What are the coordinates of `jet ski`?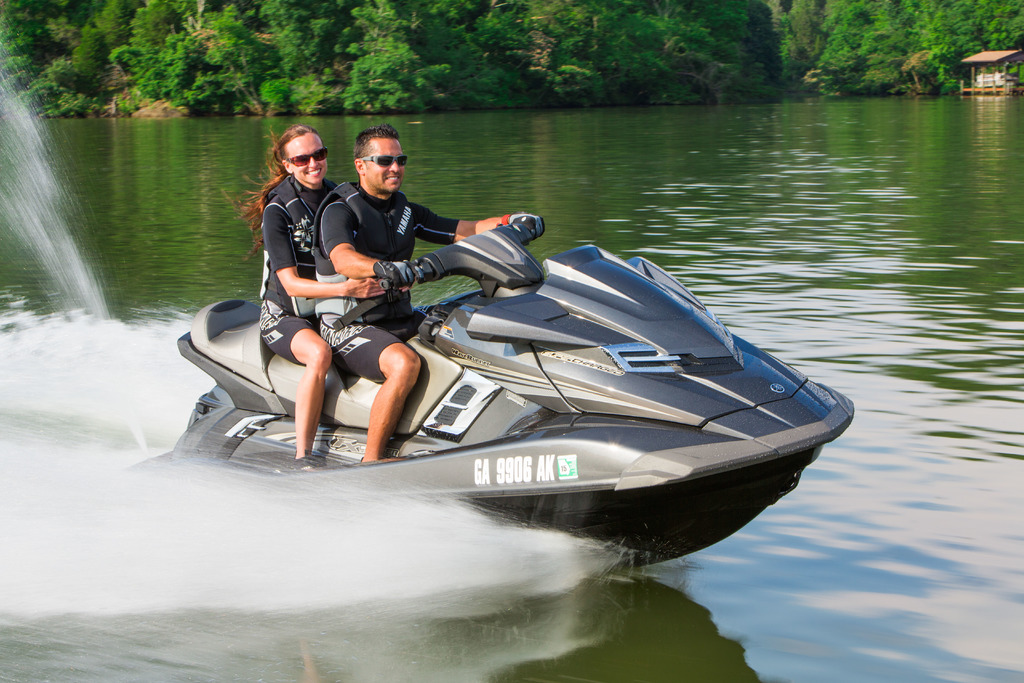
select_region(123, 213, 854, 573).
